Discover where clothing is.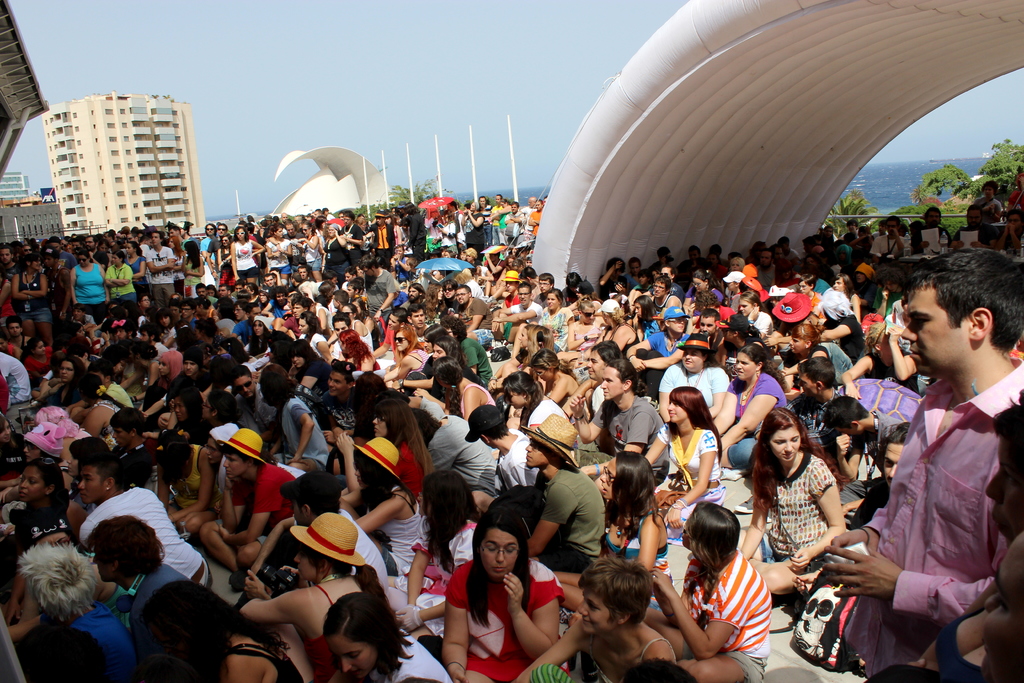
Discovered at (376,500,440,594).
